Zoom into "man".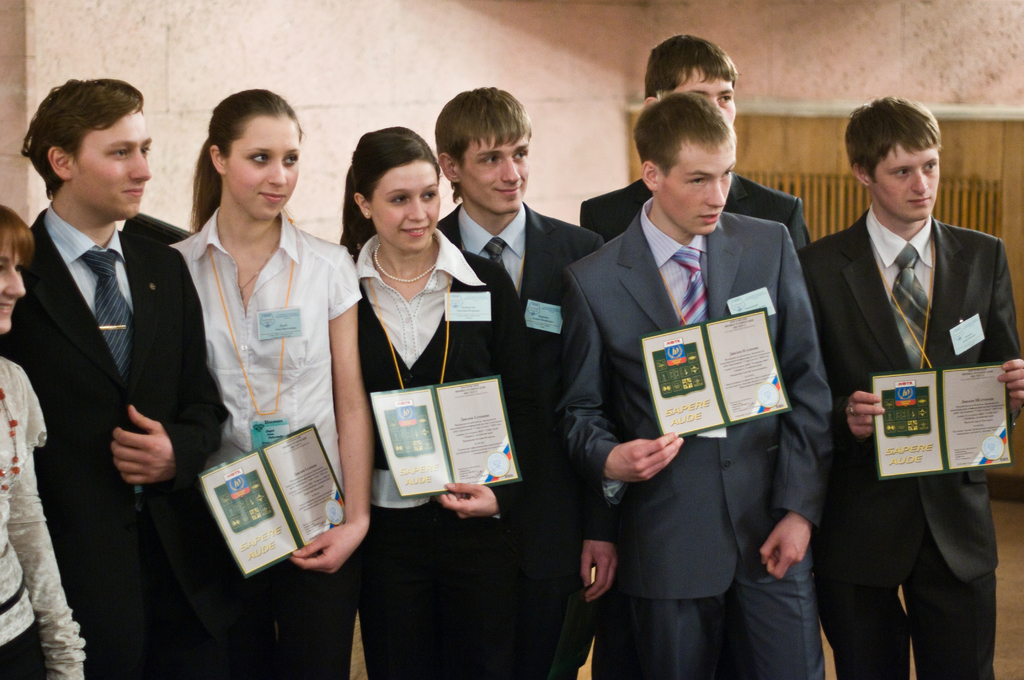
Zoom target: Rect(580, 32, 808, 255).
